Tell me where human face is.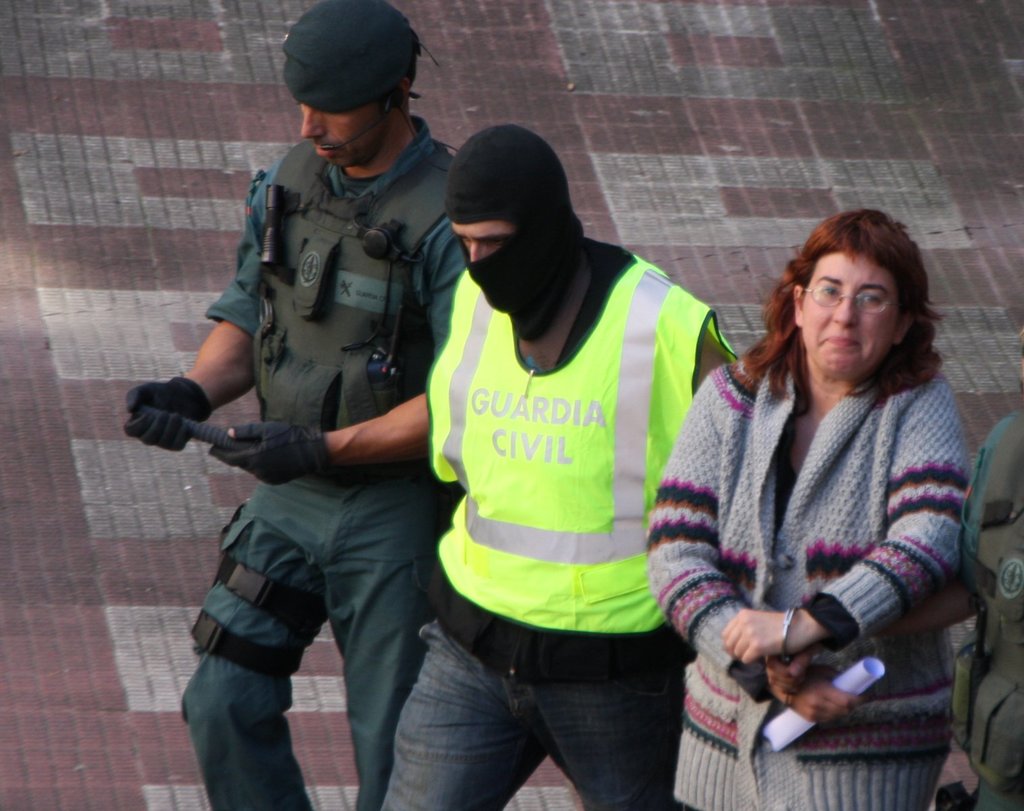
human face is at [453, 221, 517, 263].
